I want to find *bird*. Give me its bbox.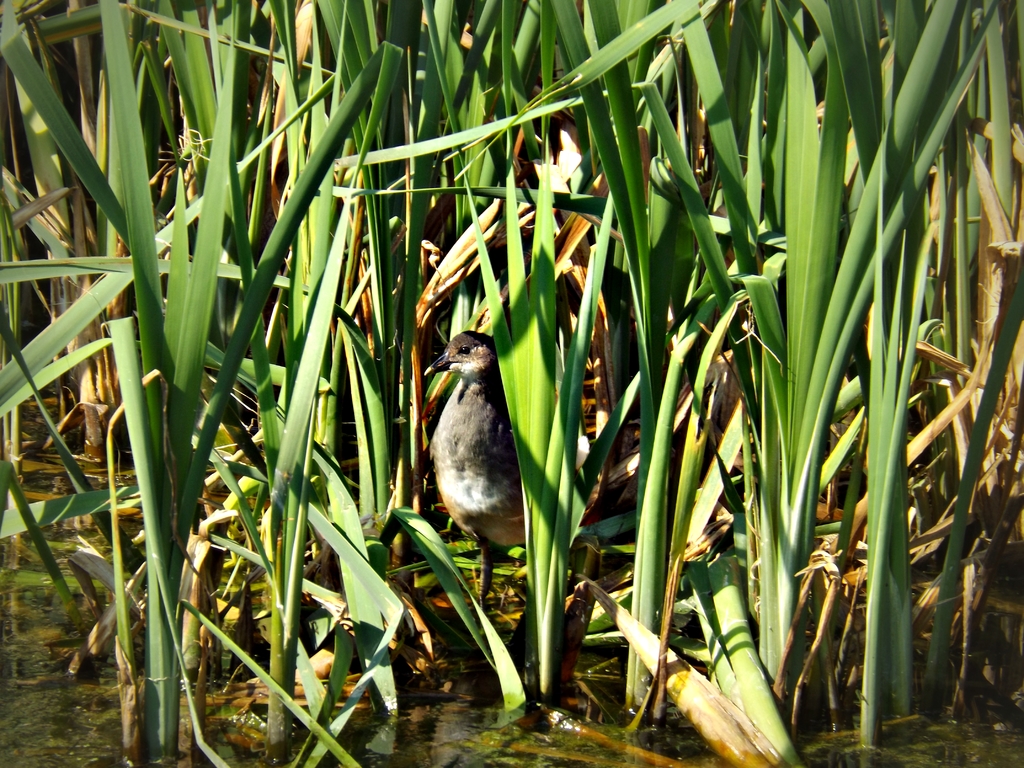
415:330:548:579.
